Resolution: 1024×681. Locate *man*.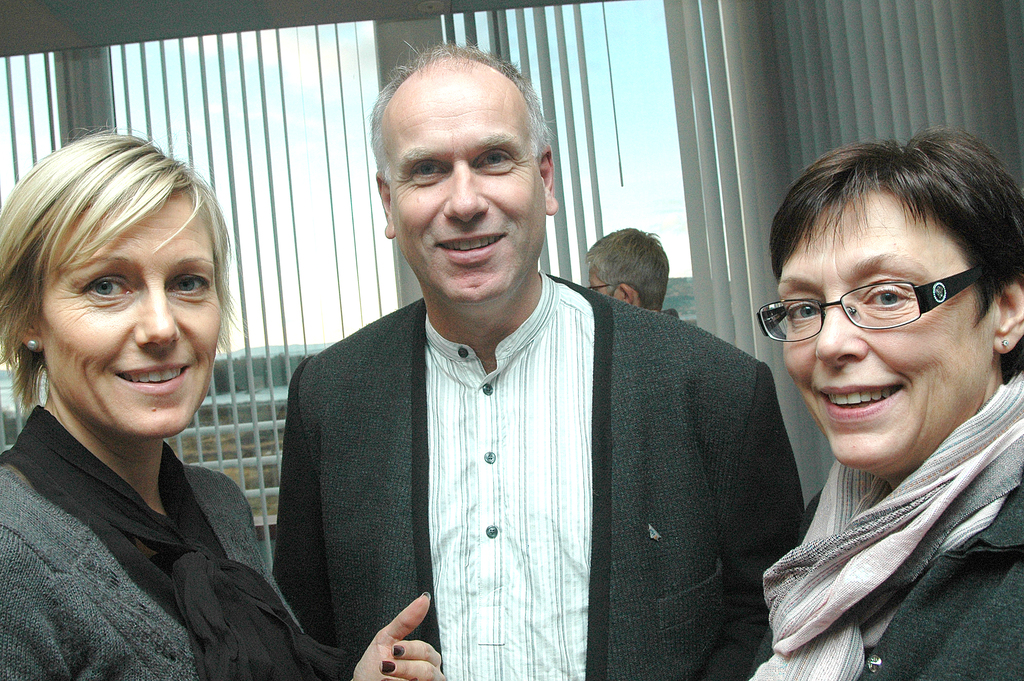
<box>587,221,685,321</box>.
